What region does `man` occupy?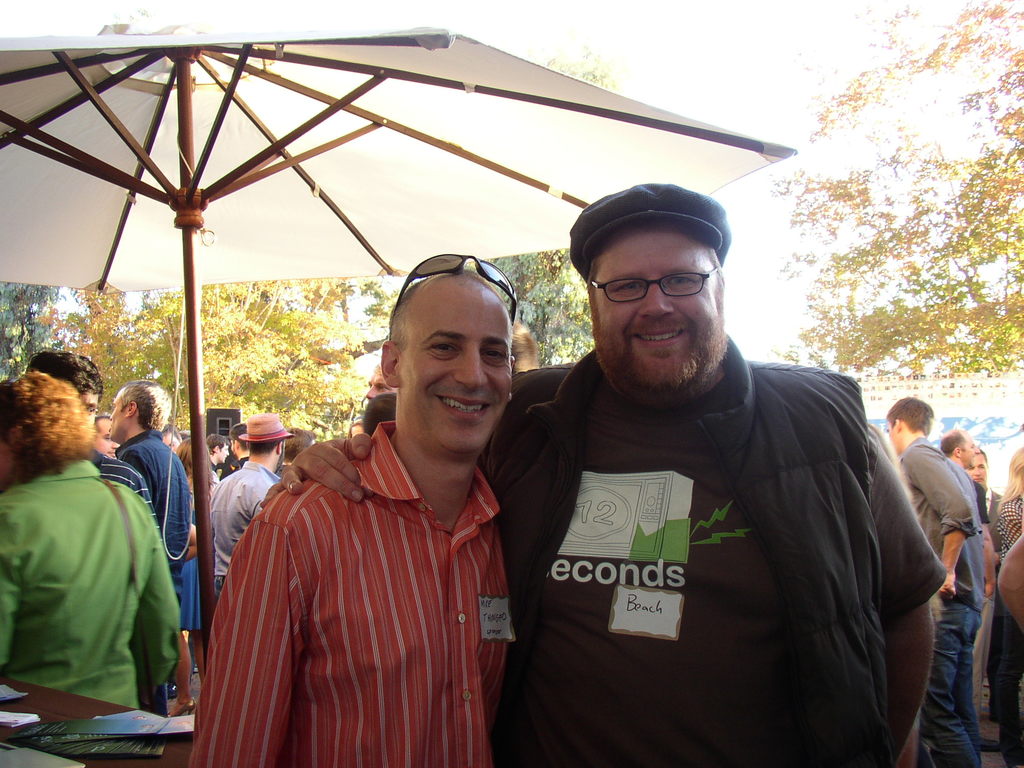
871 392 989 767.
